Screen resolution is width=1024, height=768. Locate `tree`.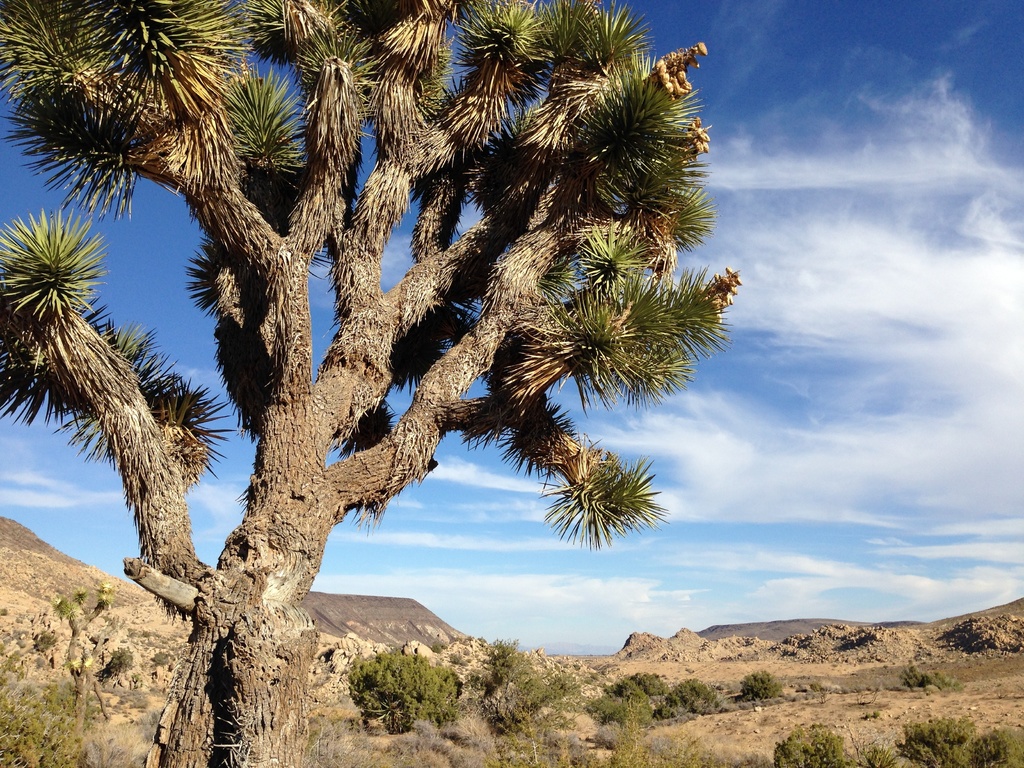
<bbox>59, 578, 112, 728</bbox>.
